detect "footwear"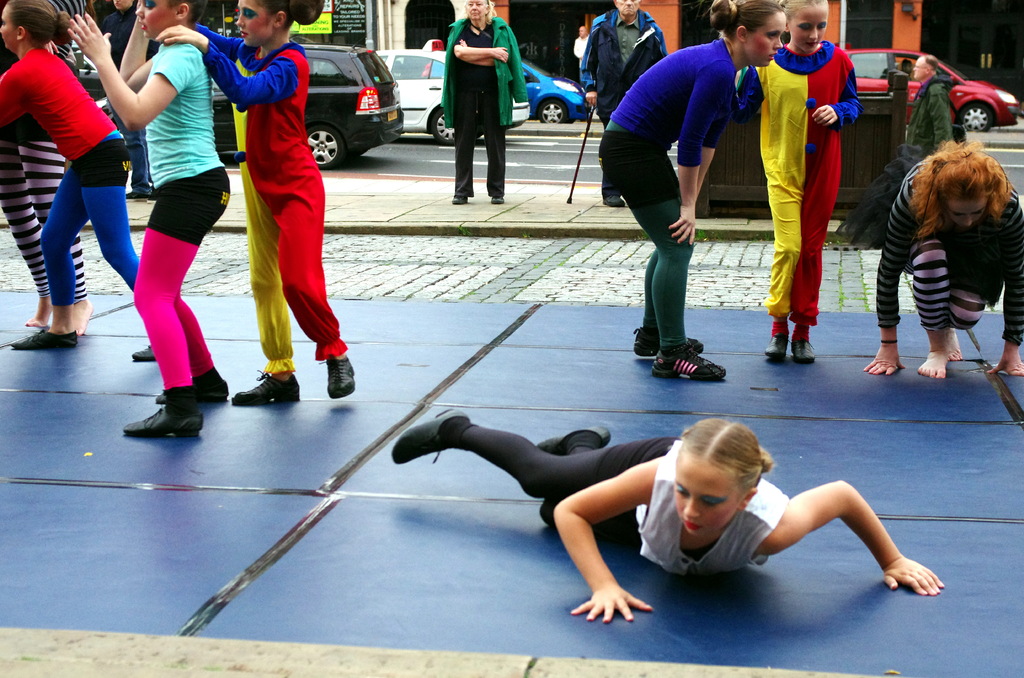
[650, 348, 725, 380]
